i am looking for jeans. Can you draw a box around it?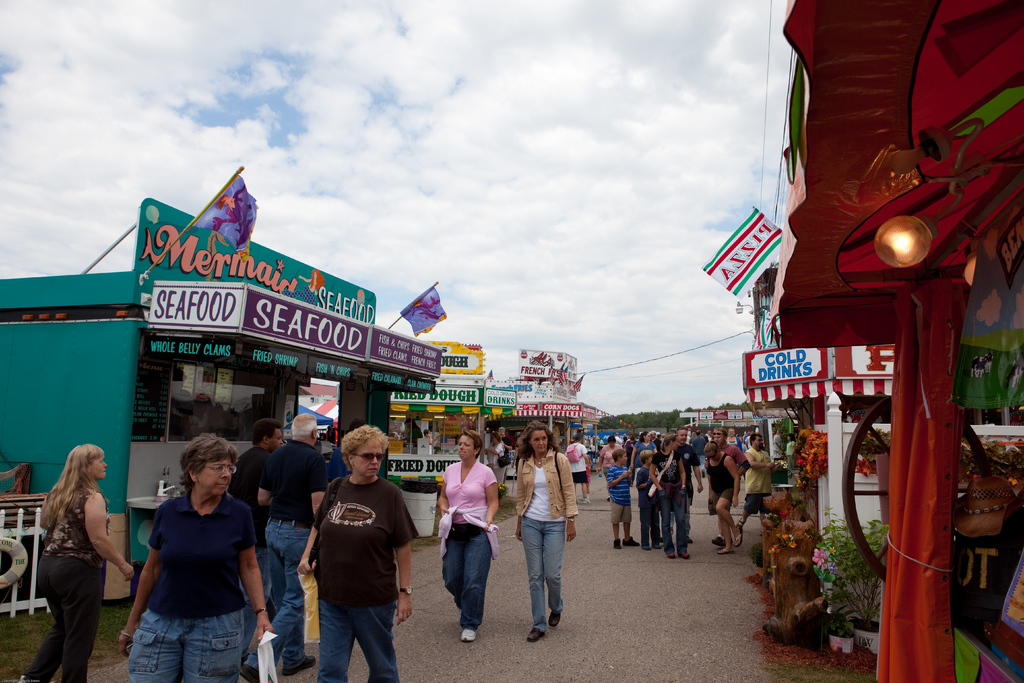
Sure, the bounding box is 254, 514, 312, 662.
